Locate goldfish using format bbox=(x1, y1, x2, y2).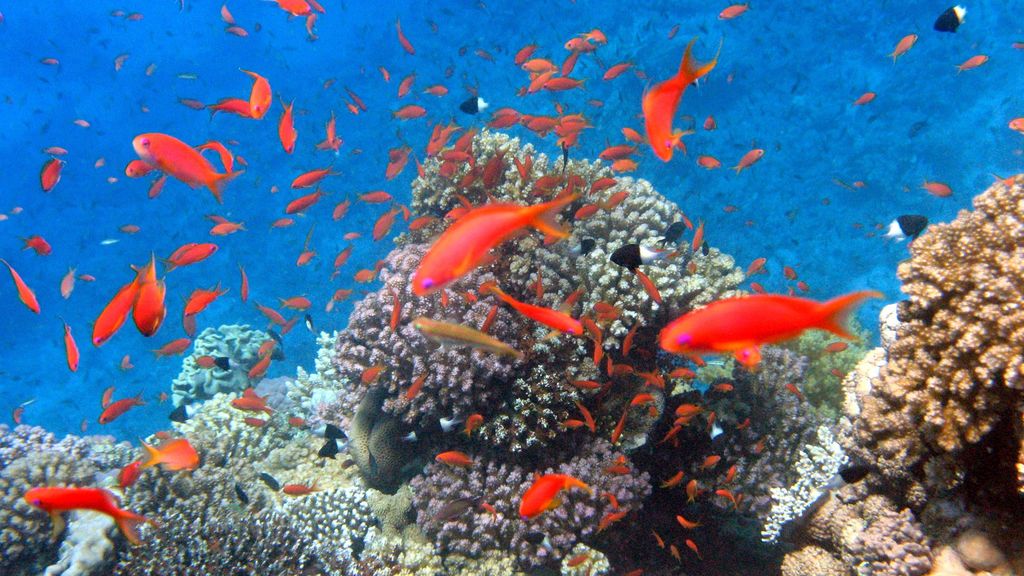
bbox=(636, 370, 667, 390).
